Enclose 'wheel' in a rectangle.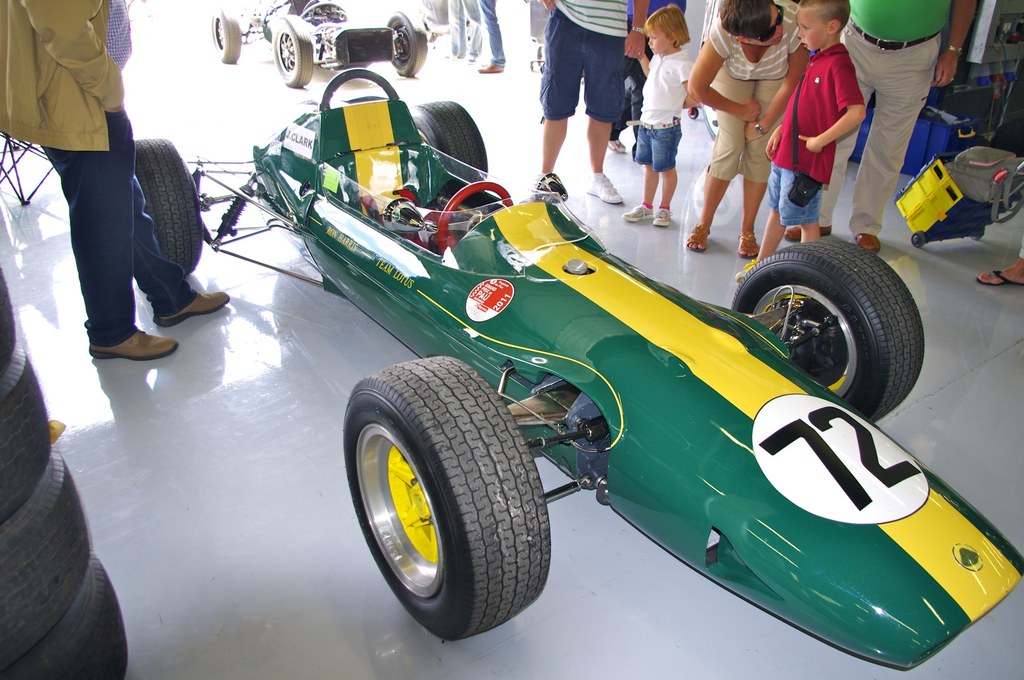
box(269, 13, 312, 85).
